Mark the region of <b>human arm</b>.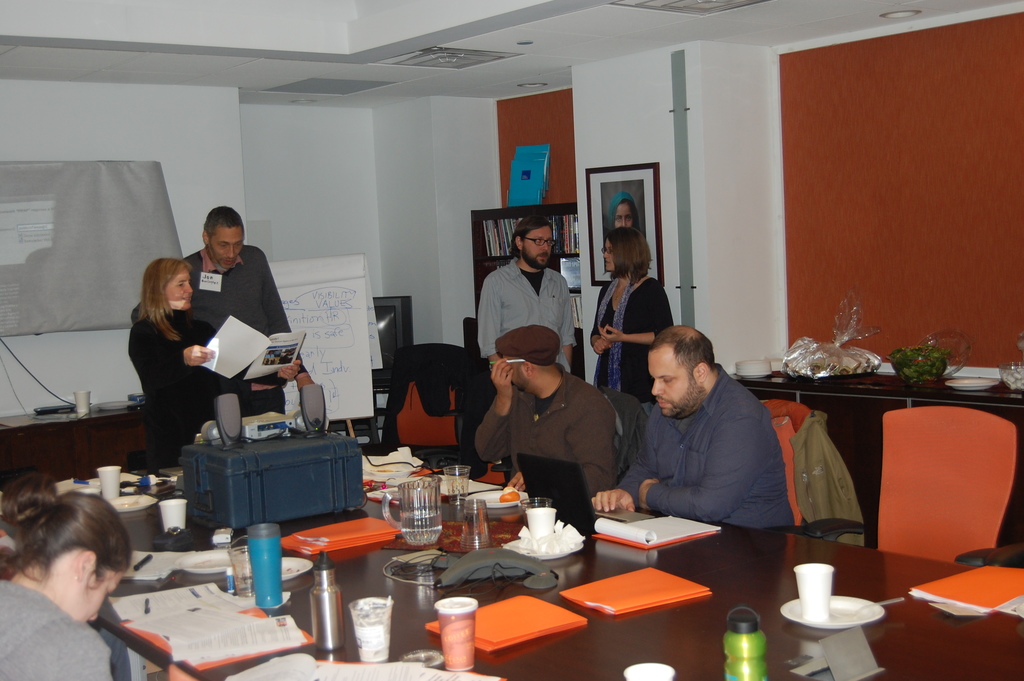
Region: box(125, 318, 220, 372).
